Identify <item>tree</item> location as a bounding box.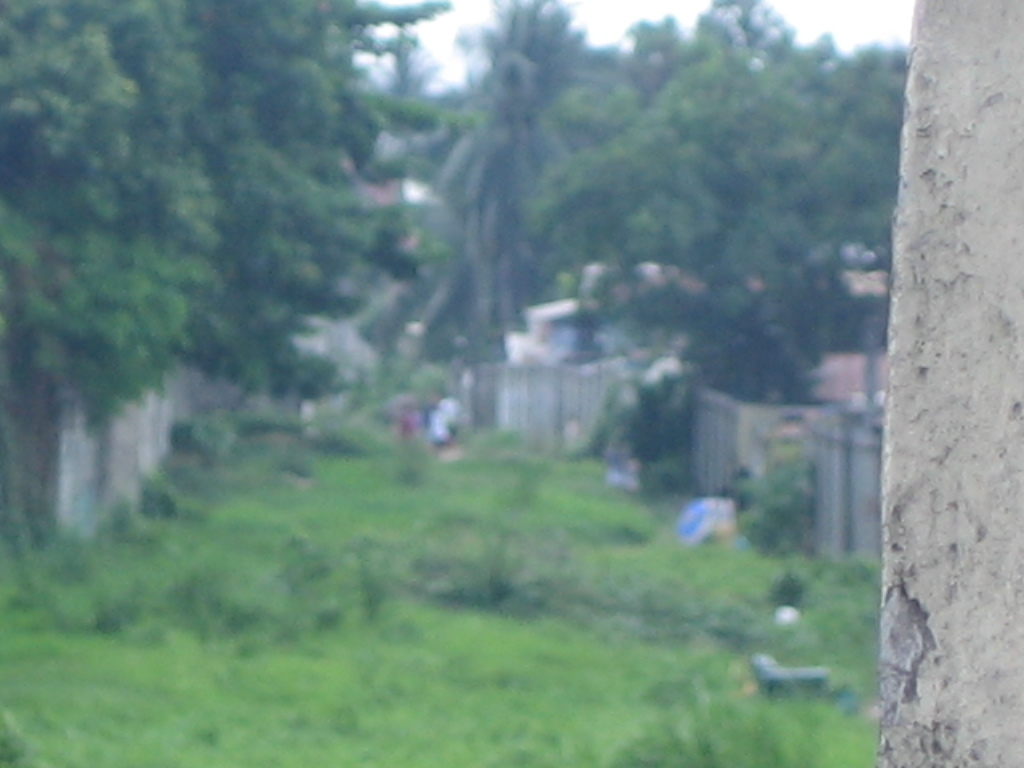
878, 0, 1023, 766.
